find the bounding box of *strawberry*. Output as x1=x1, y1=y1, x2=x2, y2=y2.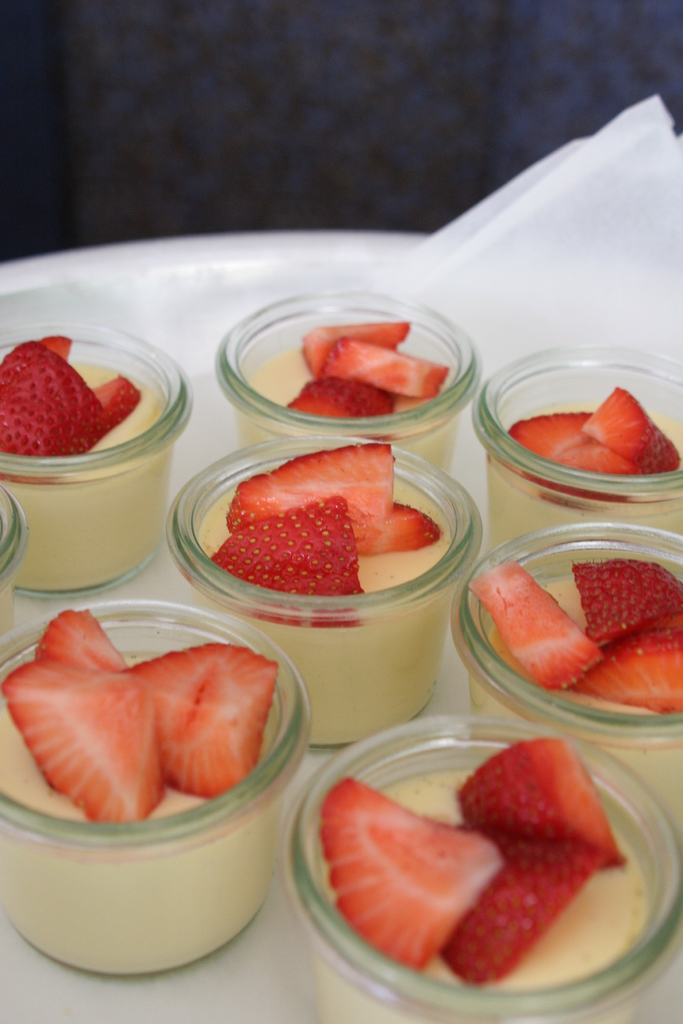
x1=575, y1=622, x2=682, y2=715.
